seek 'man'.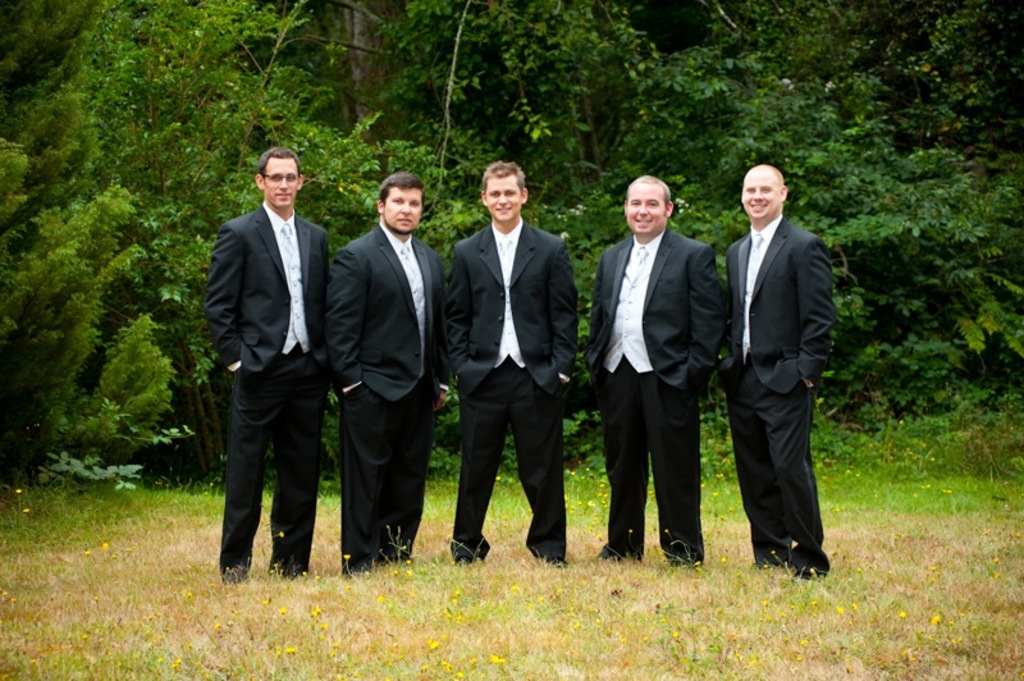
(196, 143, 329, 584).
